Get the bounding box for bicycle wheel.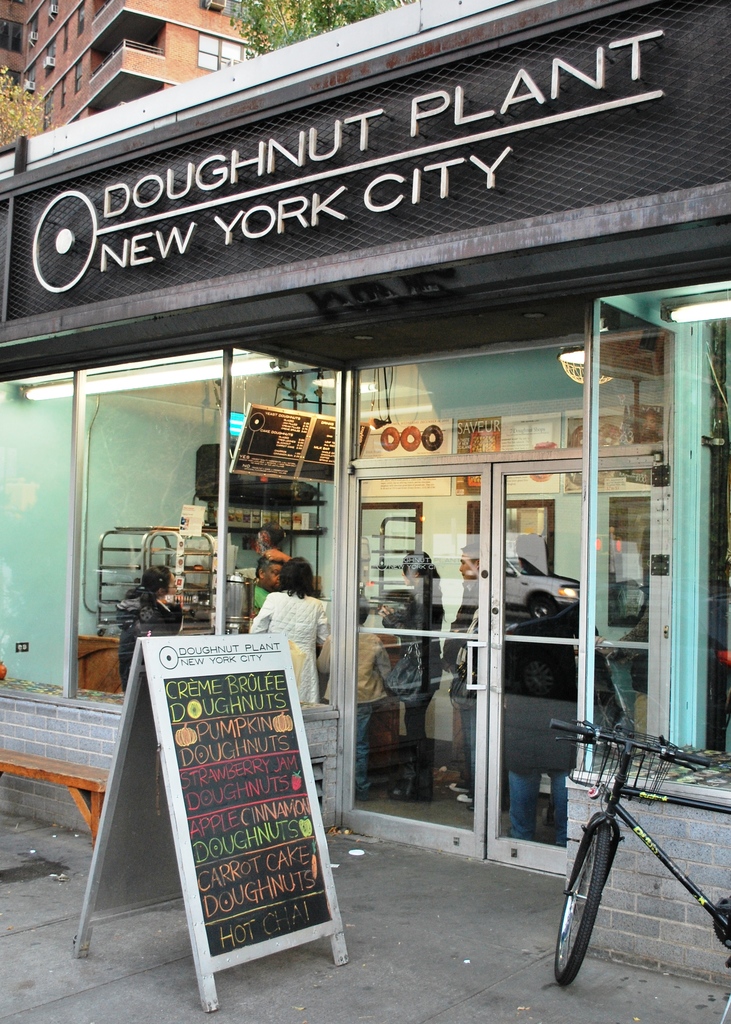
box(552, 820, 617, 984).
